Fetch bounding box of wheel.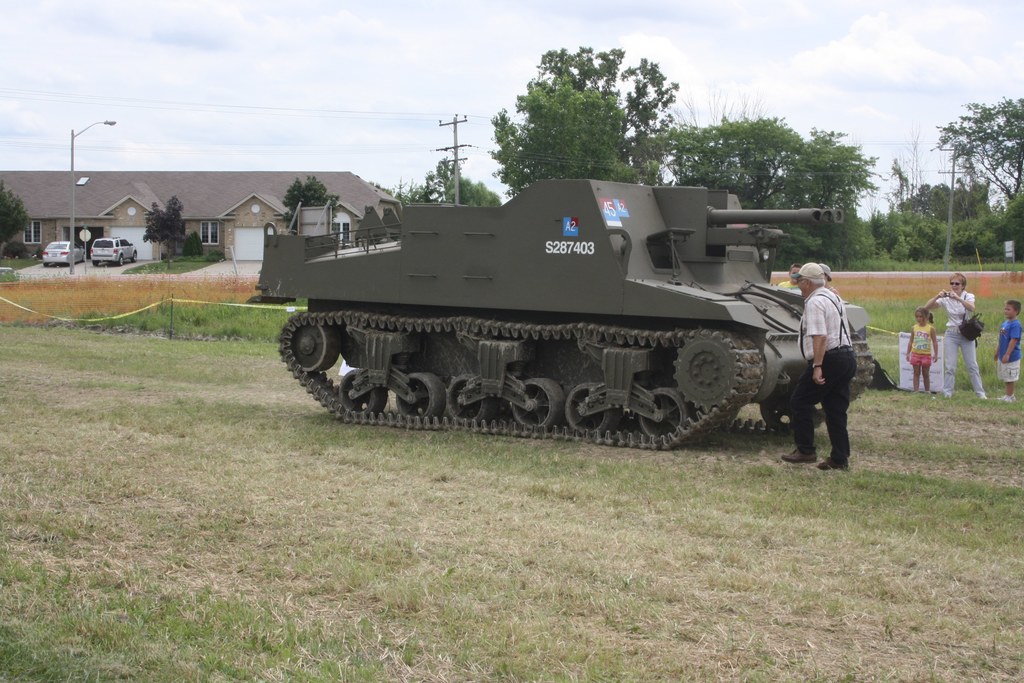
Bbox: region(509, 378, 561, 427).
